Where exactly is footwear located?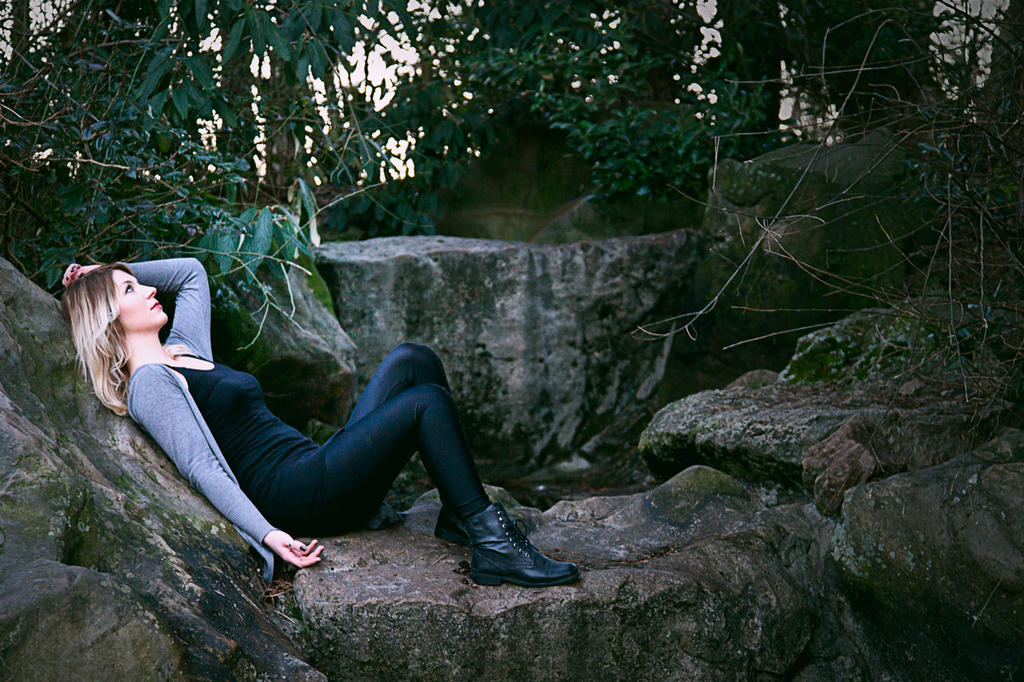
Its bounding box is box(450, 498, 567, 603).
